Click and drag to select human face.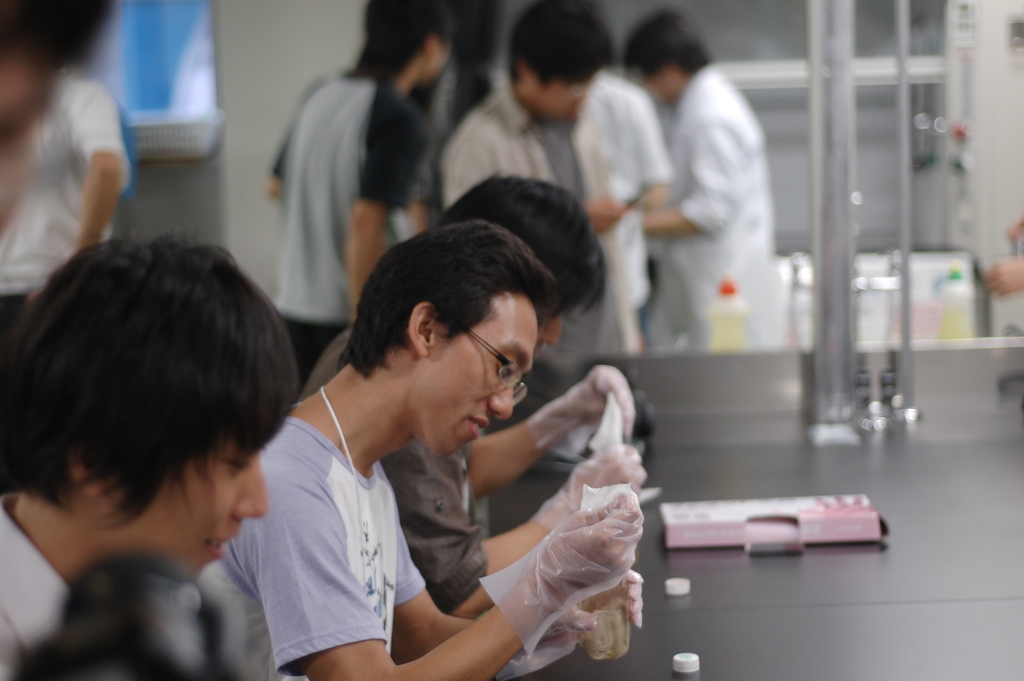
Selection: [536, 315, 559, 354].
